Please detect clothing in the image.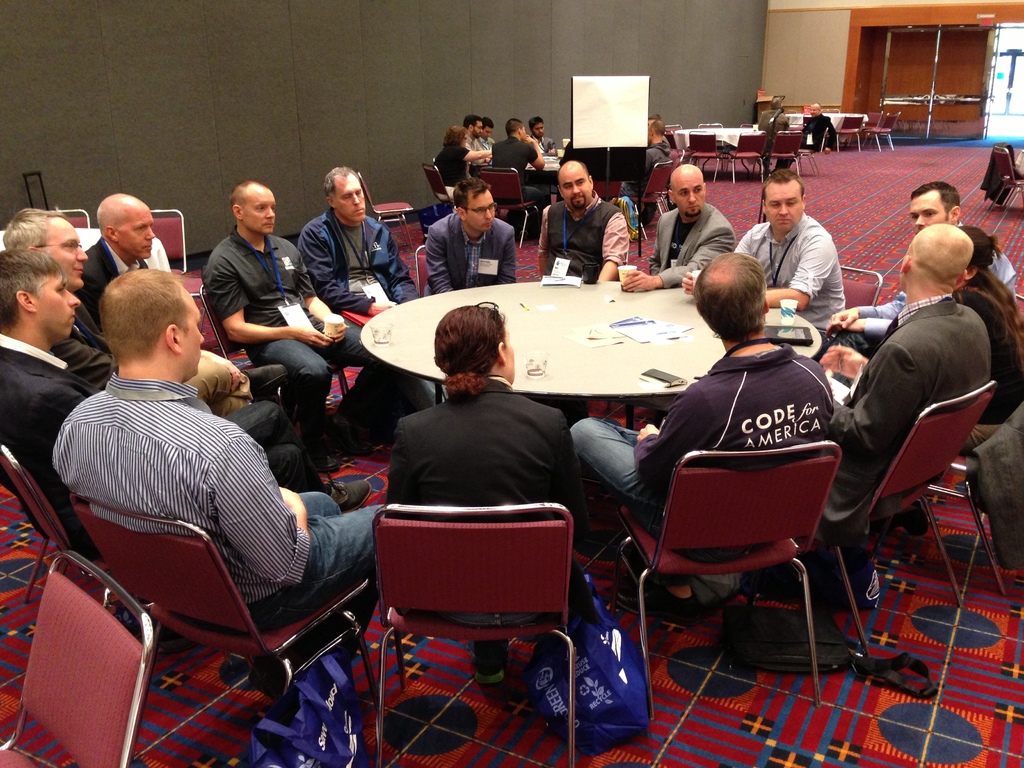
[473, 135, 495, 170].
